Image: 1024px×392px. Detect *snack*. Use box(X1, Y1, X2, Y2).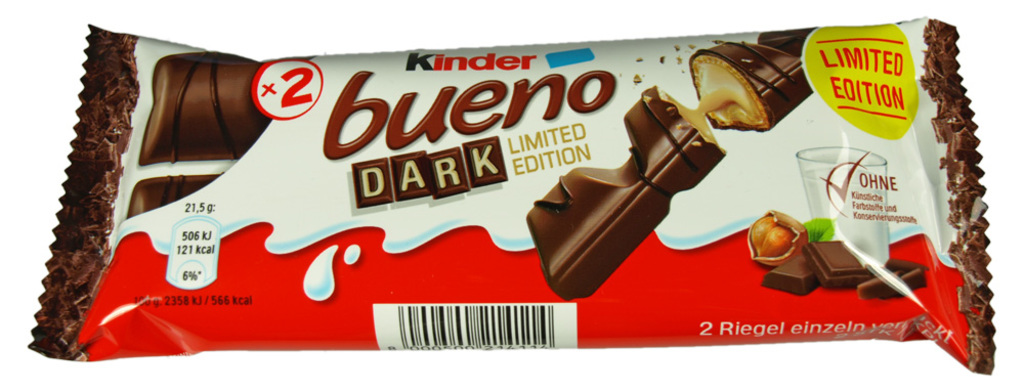
box(522, 86, 739, 303).
